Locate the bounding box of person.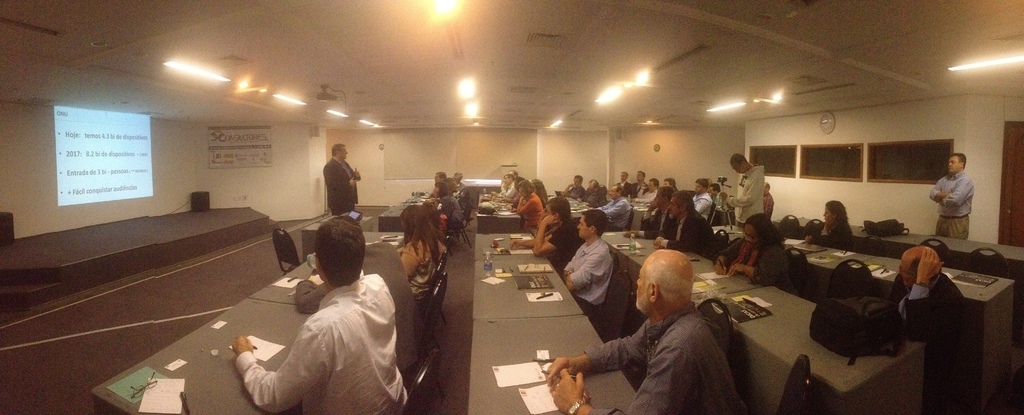
Bounding box: 657, 196, 719, 255.
